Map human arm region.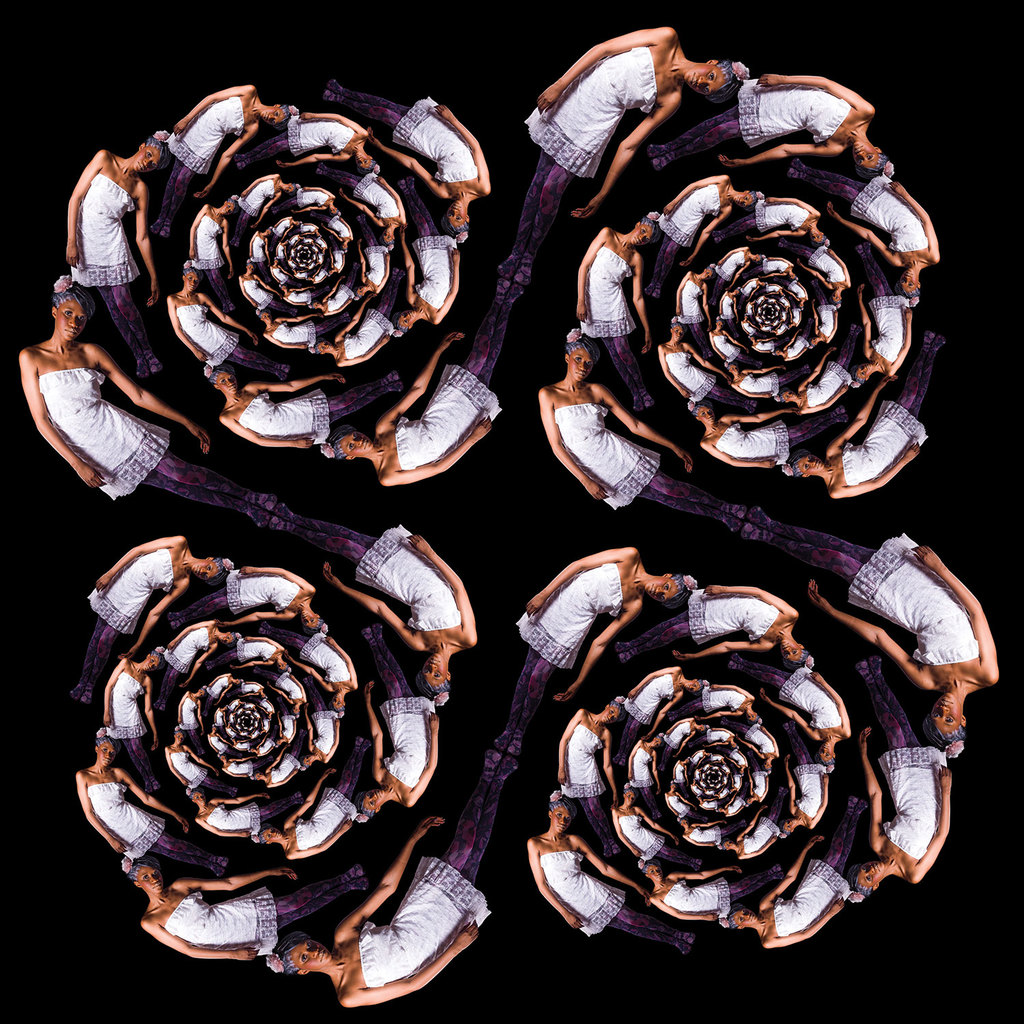
Mapped to (231,704,239,711).
